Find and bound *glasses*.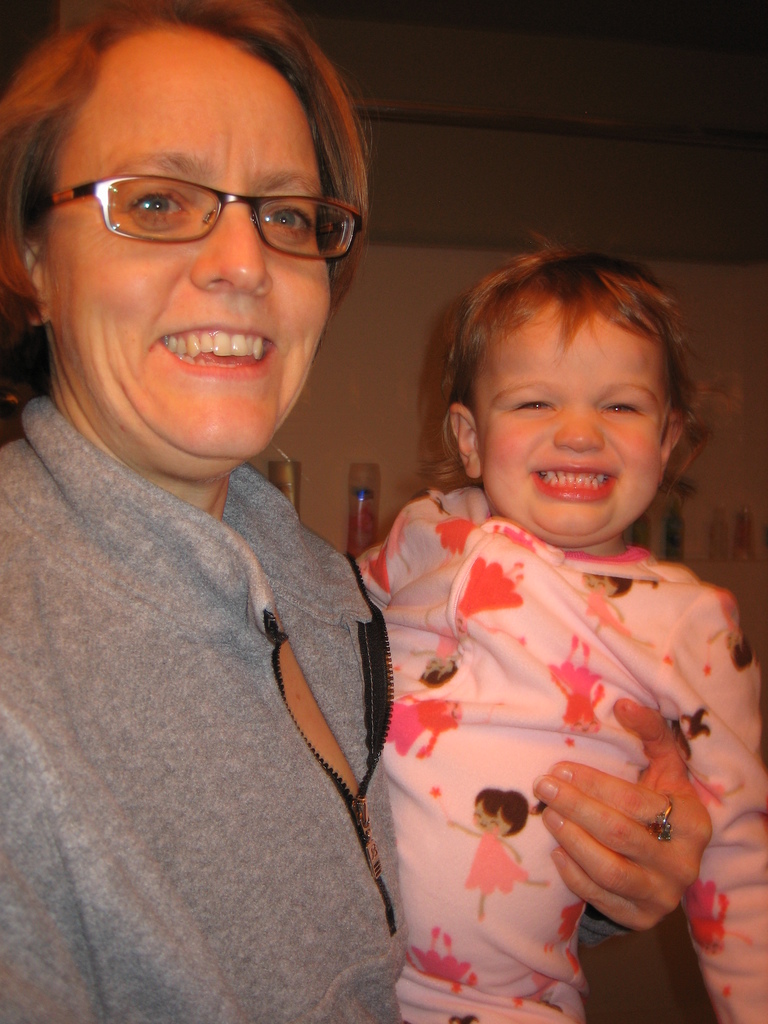
Bound: region(12, 166, 368, 266).
